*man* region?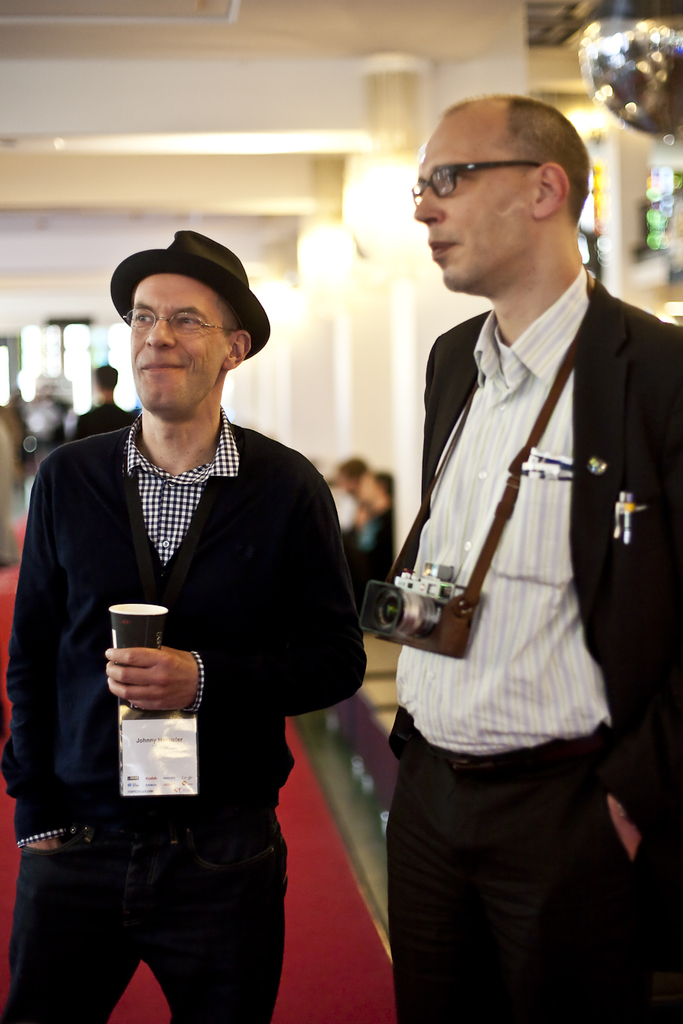
0:225:367:1023
